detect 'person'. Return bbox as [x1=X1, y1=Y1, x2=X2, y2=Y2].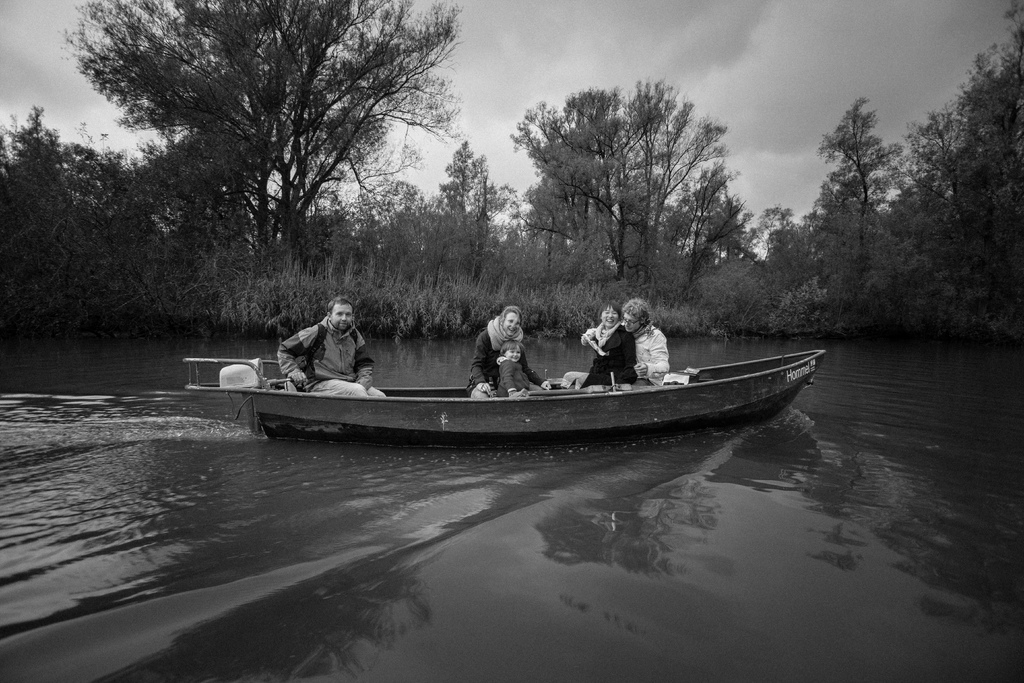
[x1=467, y1=304, x2=552, y2=398].
